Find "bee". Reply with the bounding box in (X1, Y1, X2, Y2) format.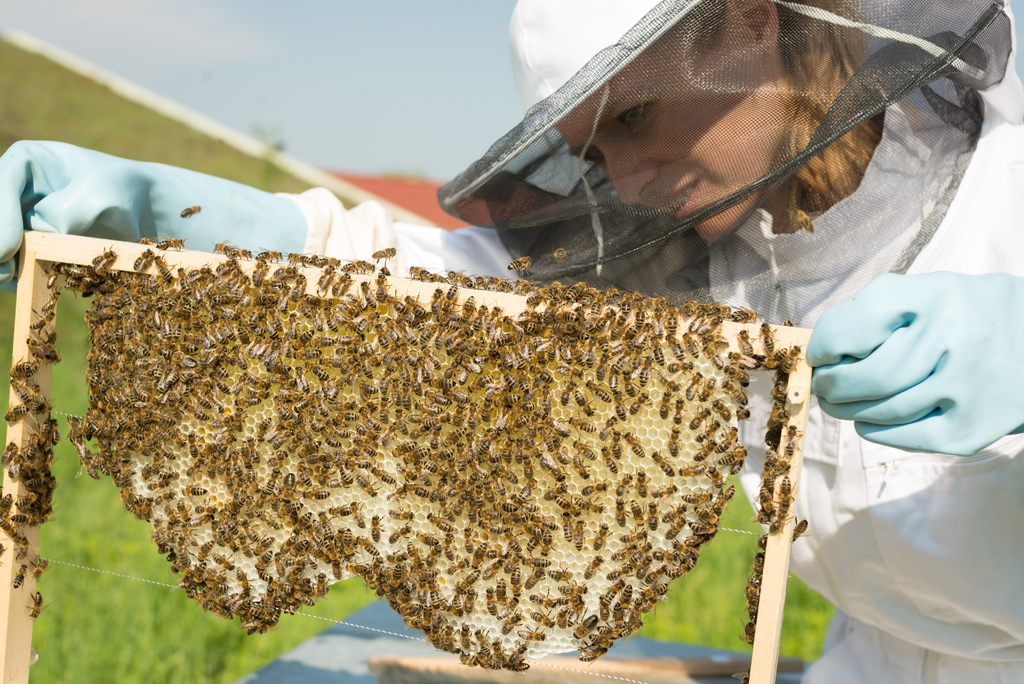
(428, 272, 447, 282).
